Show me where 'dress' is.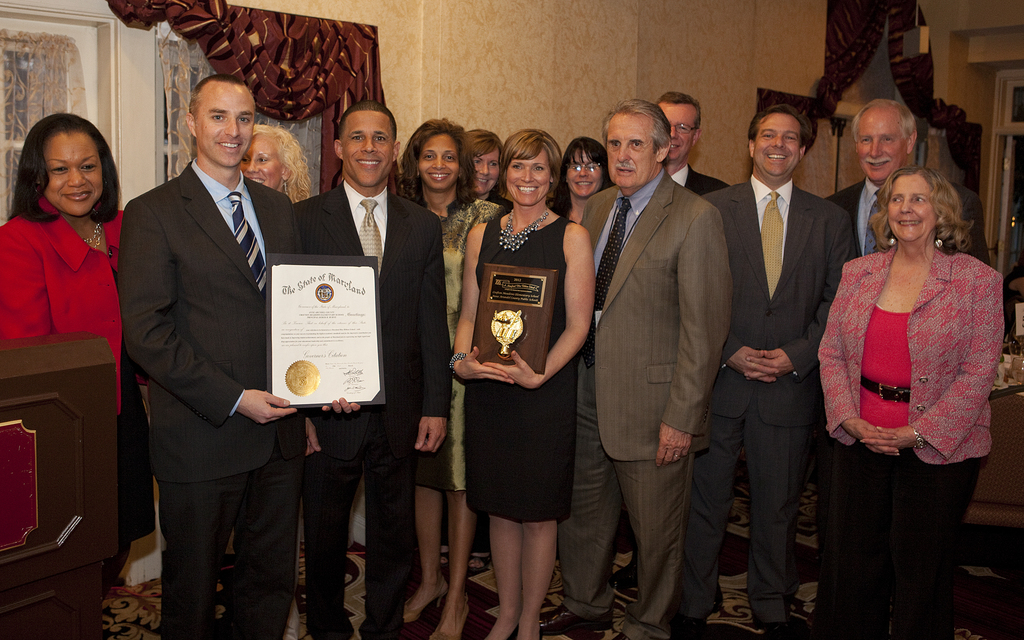
'dress' is at <box>460,218,581,524</box>.
